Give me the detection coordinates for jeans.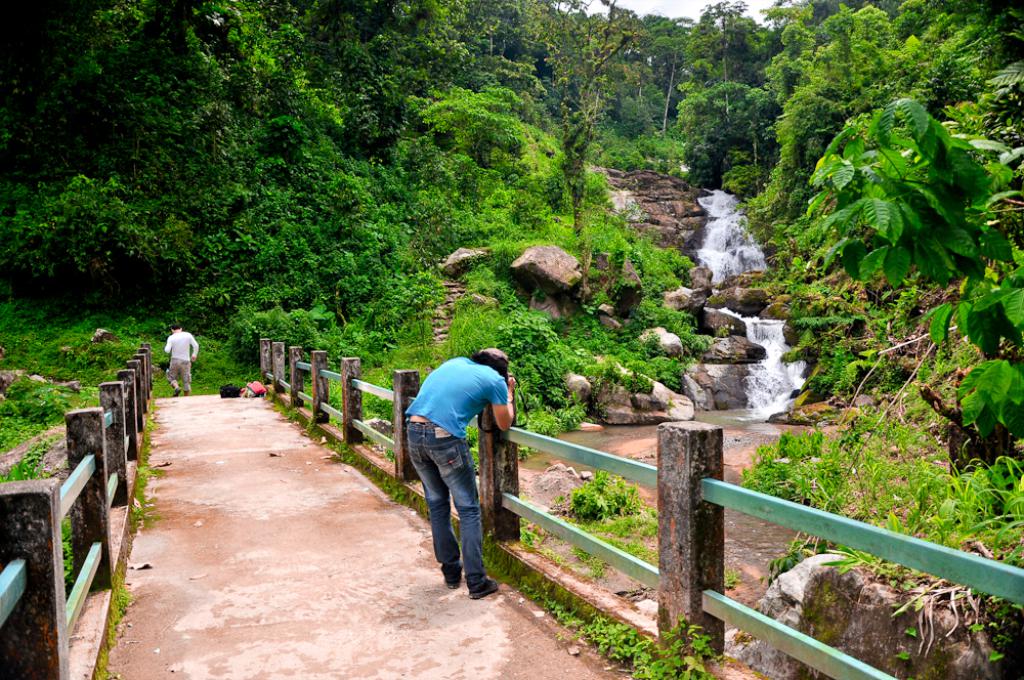
left=410, top=445, right=487, bottom=577.
